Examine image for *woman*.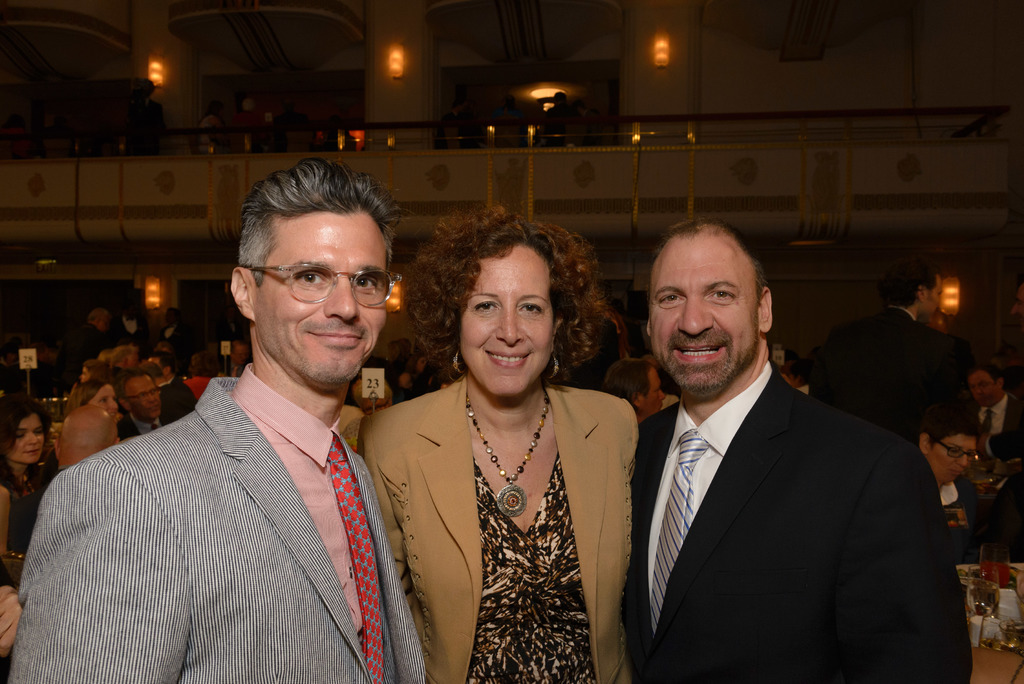
Examination result: rect(178, 354, 219, 402).
